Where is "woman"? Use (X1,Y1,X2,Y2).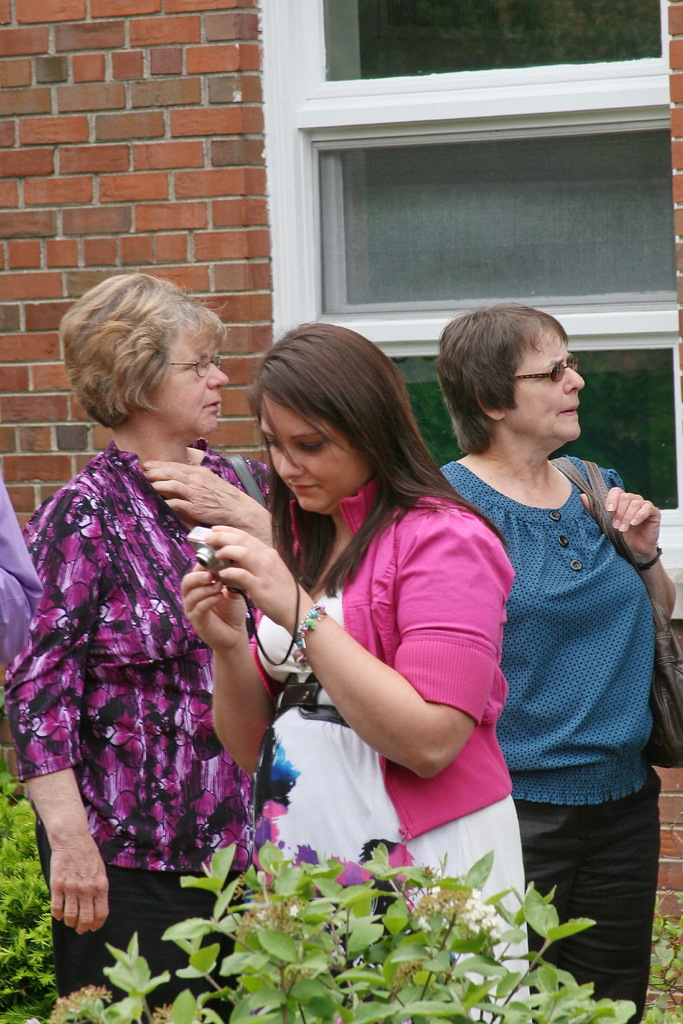
(435,305,675,1023).
